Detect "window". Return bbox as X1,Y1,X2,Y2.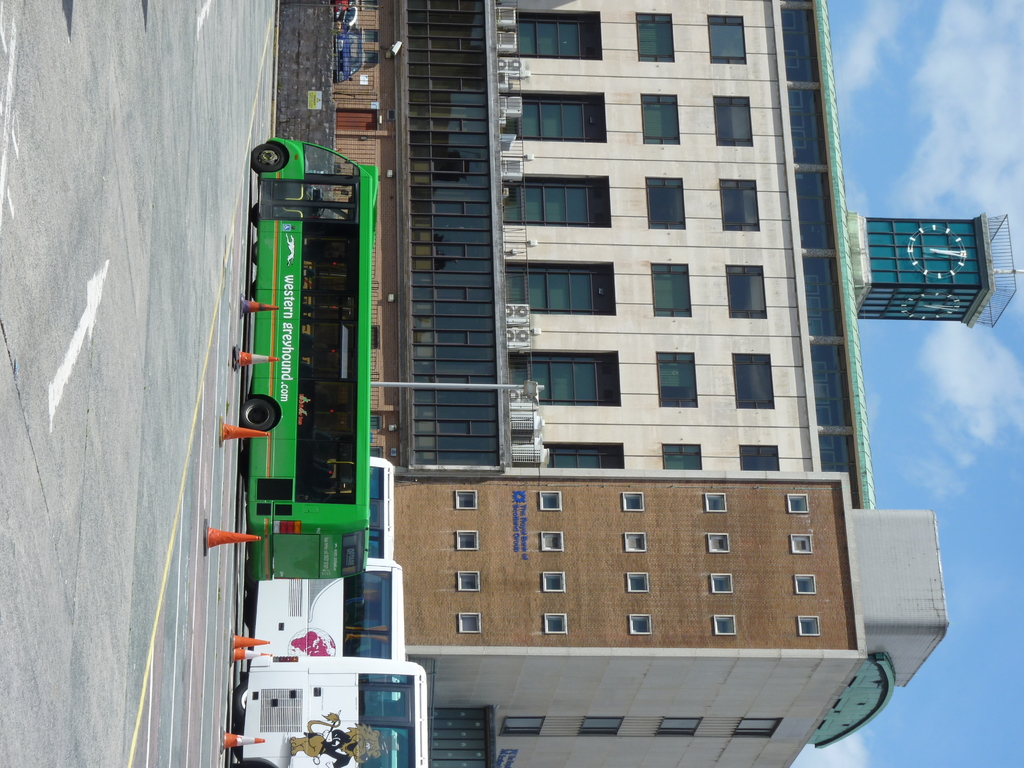
542,574,567,590.
